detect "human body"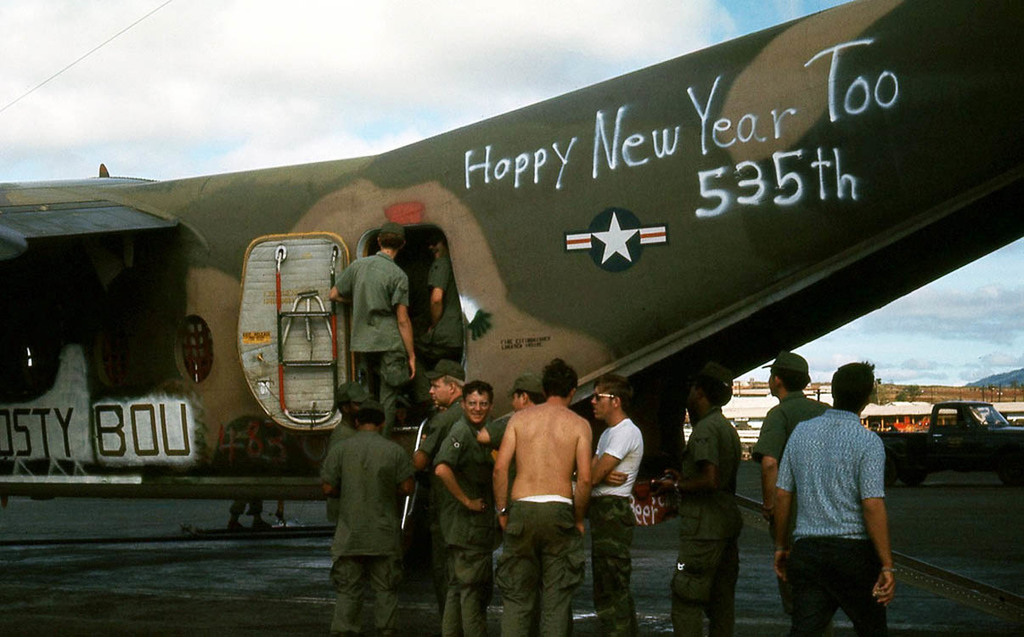
region(474, 407, 519, 448)
